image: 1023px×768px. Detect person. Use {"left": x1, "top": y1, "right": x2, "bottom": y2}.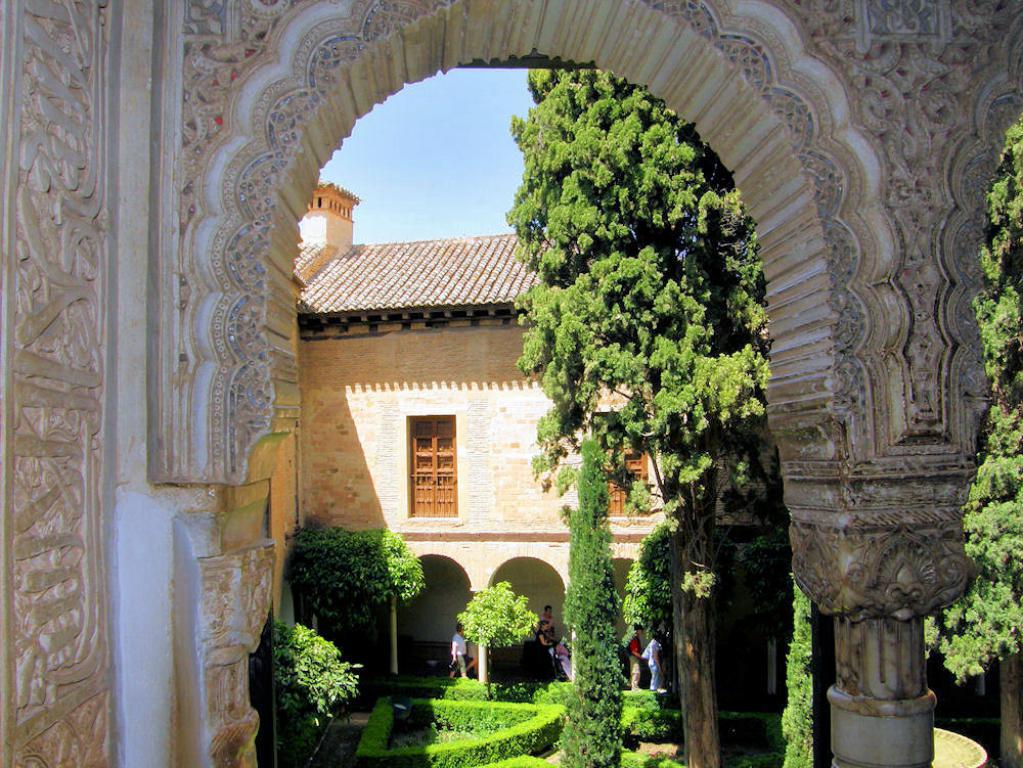
{"left": 557, "top": 639, "right": 573, "bottom": 680}.
